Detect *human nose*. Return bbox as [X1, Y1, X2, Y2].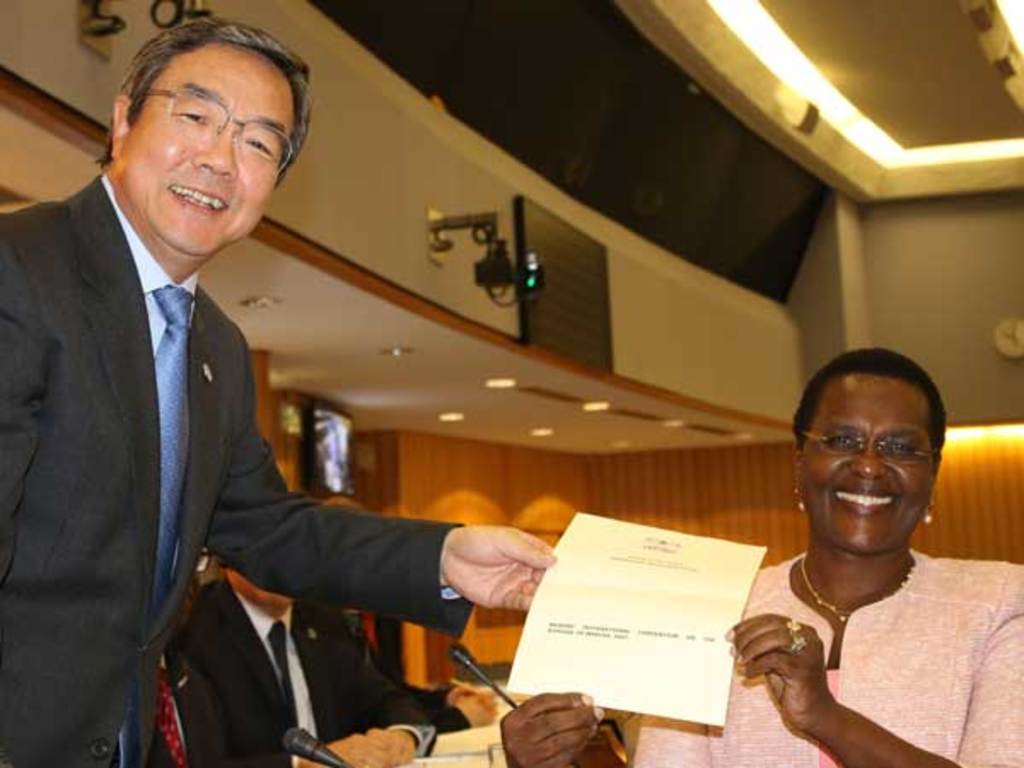
[848, 445, 889, 481].
